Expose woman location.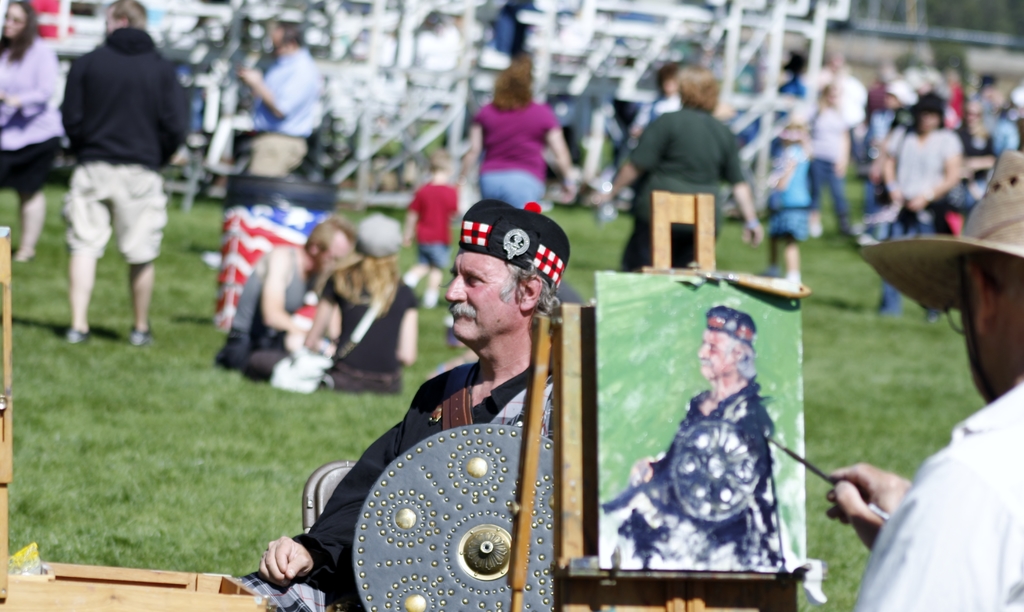
Exposed at locate(458, 59, 577, 206).
